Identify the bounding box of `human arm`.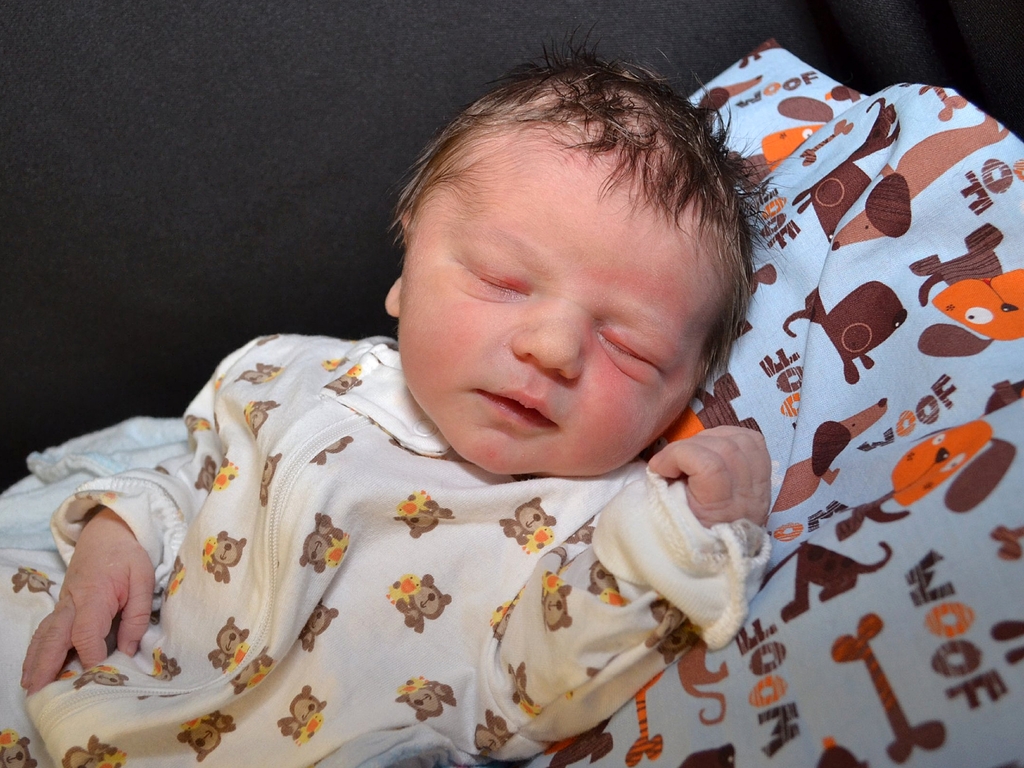
bbox=[493, 421, 772, 739].
